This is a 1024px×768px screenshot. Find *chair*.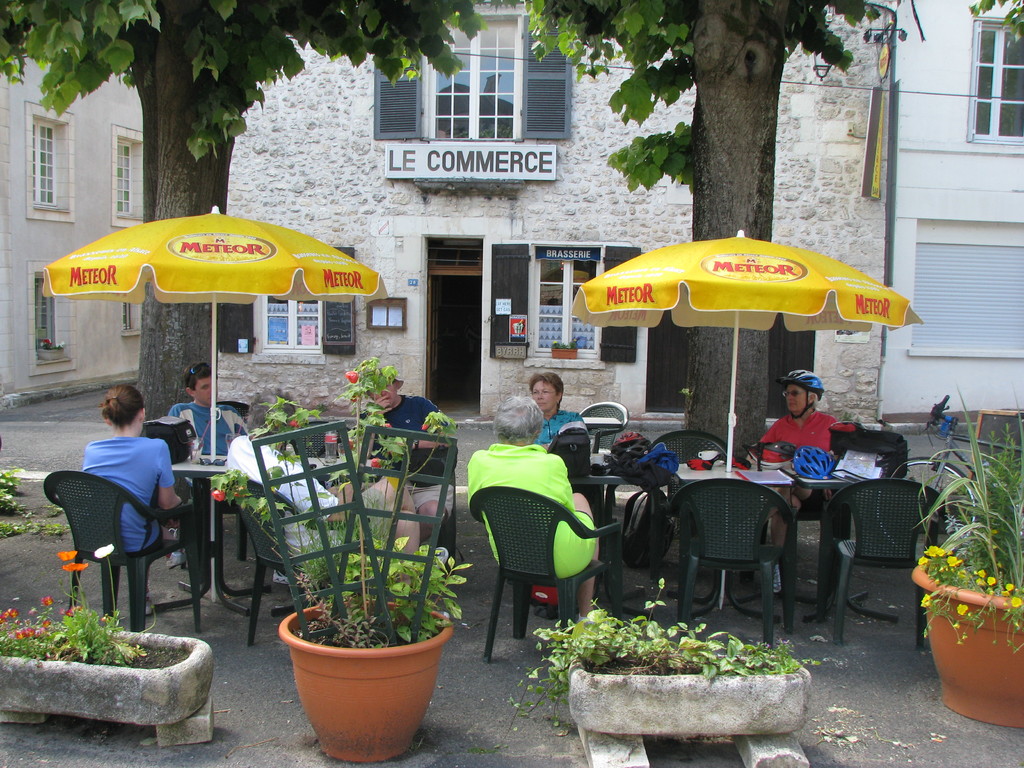
Bounding box: (x1=461, y1=484, x2=628, y2=665).
